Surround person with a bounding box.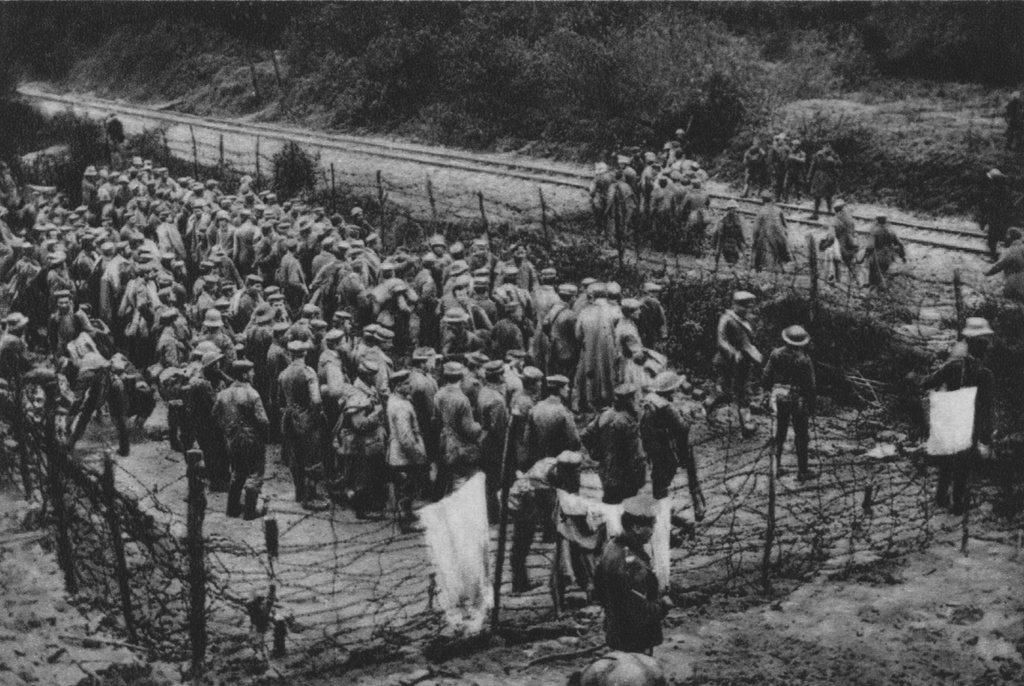
816/197/867/288.
